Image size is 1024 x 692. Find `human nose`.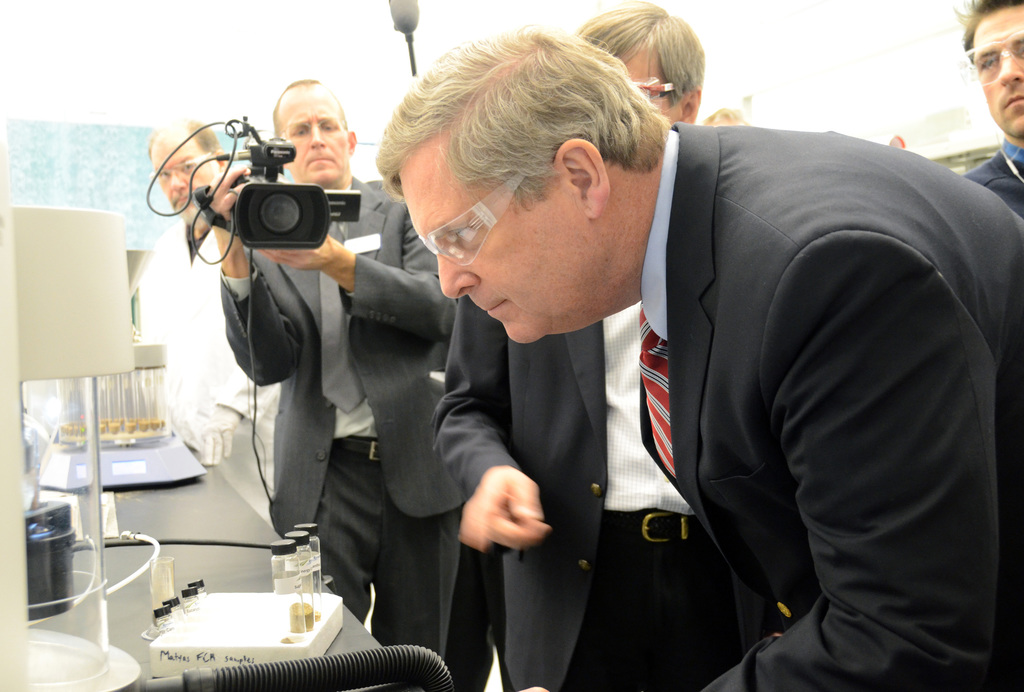
crop(436, 248, 475, 299).
